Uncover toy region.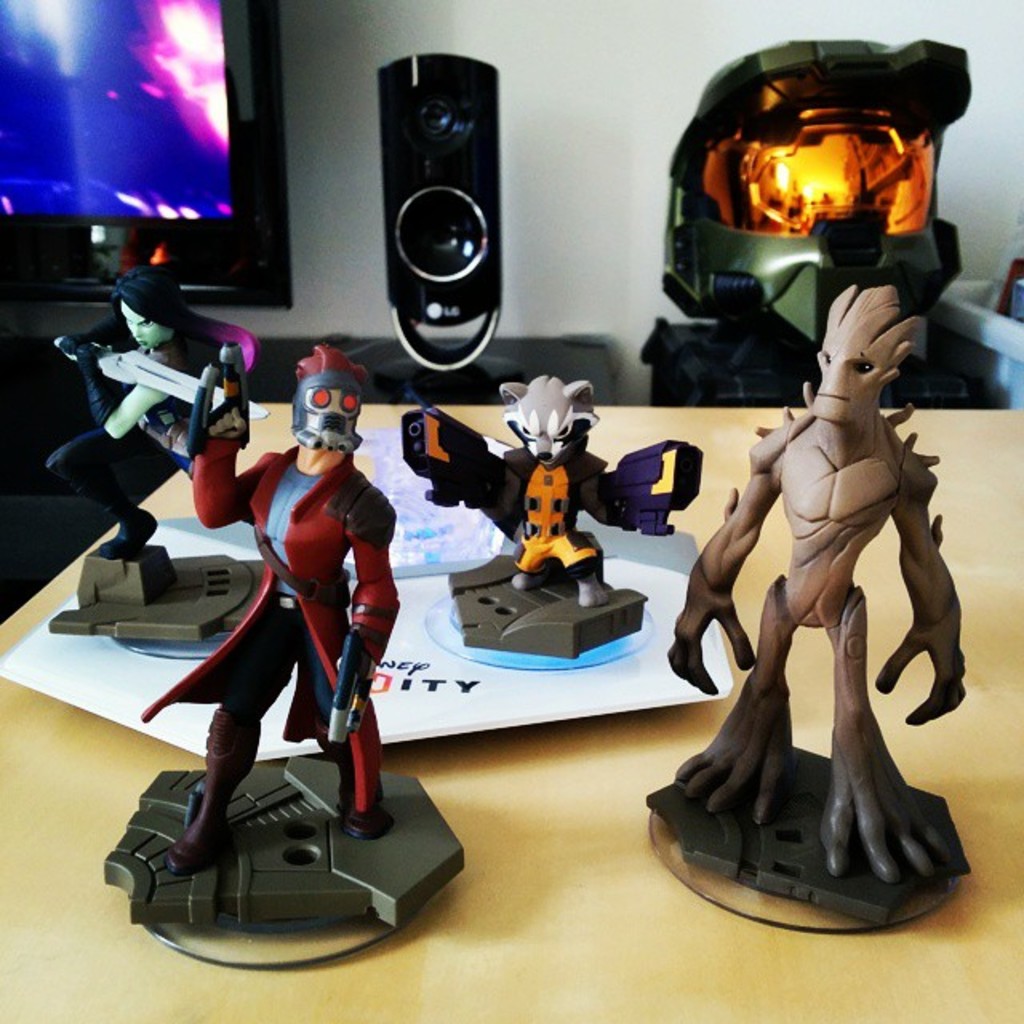
Uncovered: 642 275 965 925.
